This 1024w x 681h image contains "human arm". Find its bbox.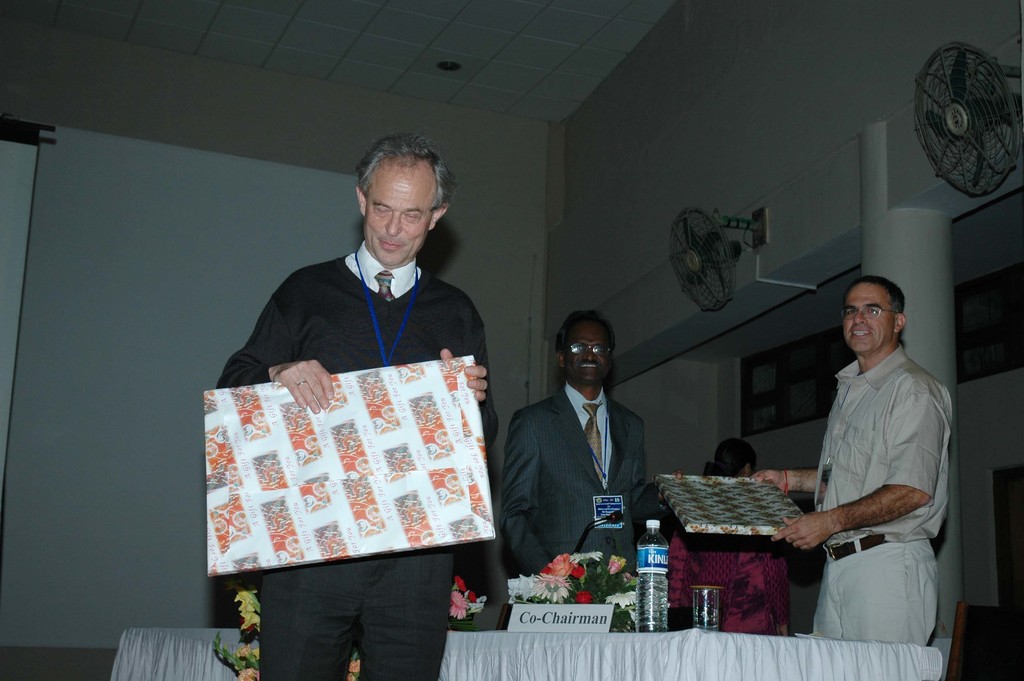
499, 403, 559, 578.
